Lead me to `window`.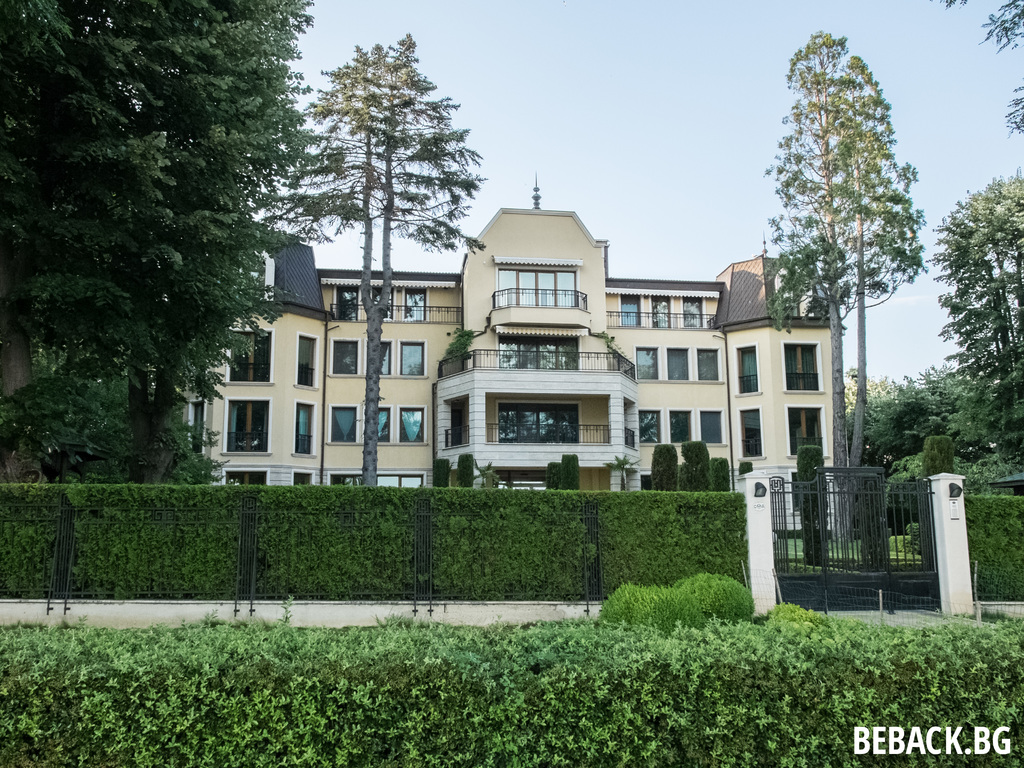
Lead to <bbox>671, 410, 691, 443</bbox>.
